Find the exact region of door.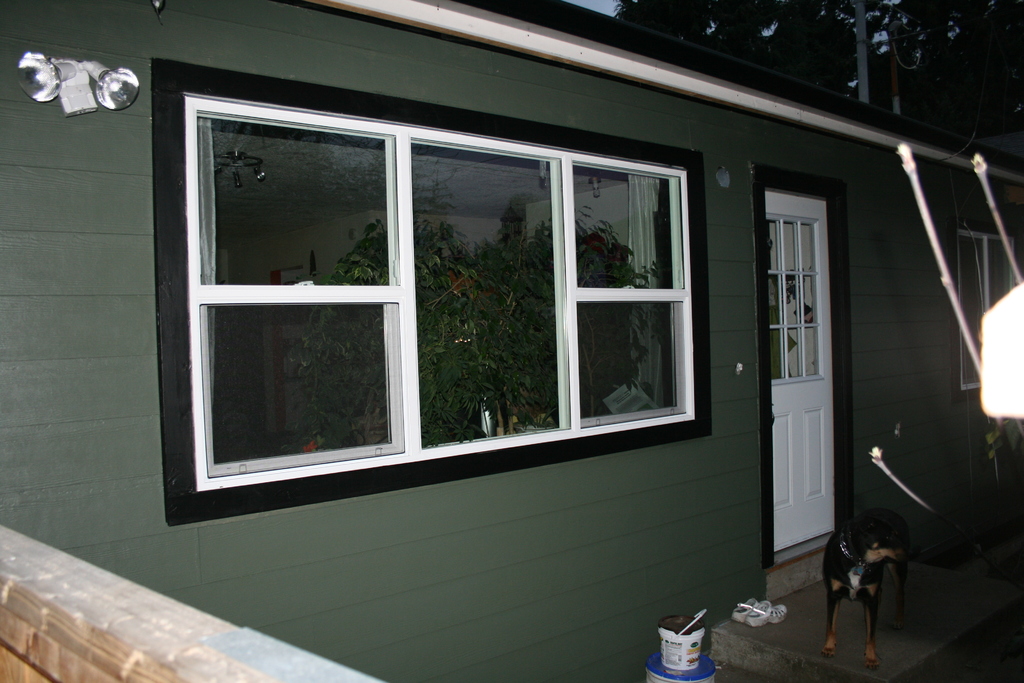
Exact region: [761, 188, 837, 554].
